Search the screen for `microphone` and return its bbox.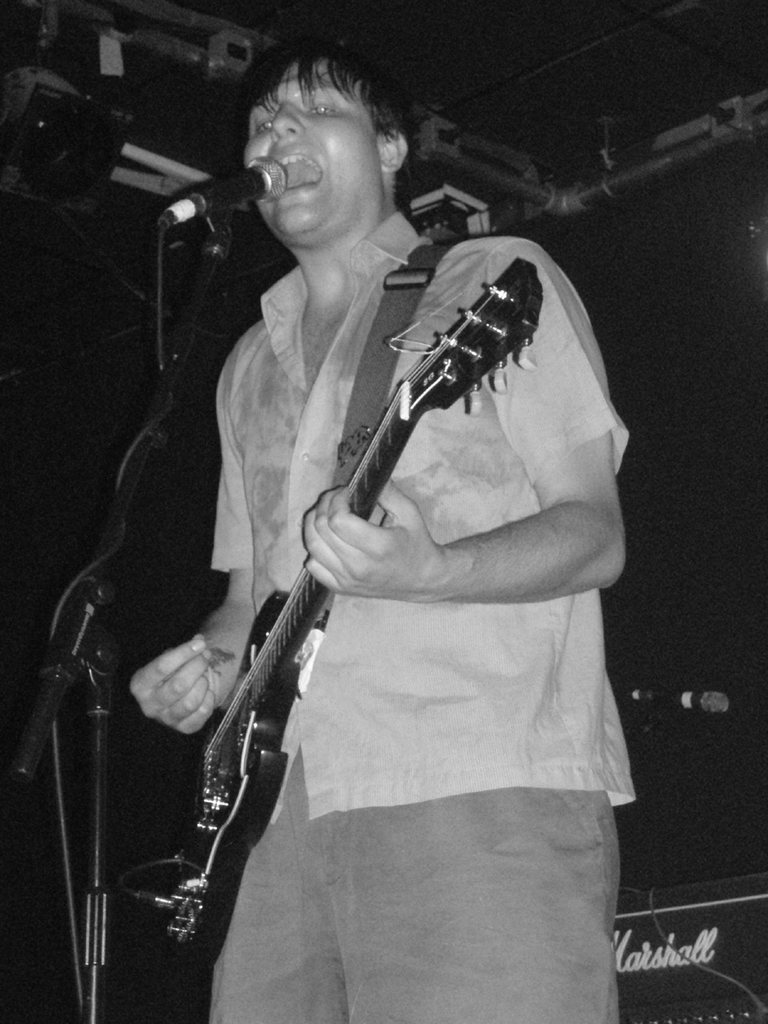
Found: bbox(162, 143, 276, 215).
